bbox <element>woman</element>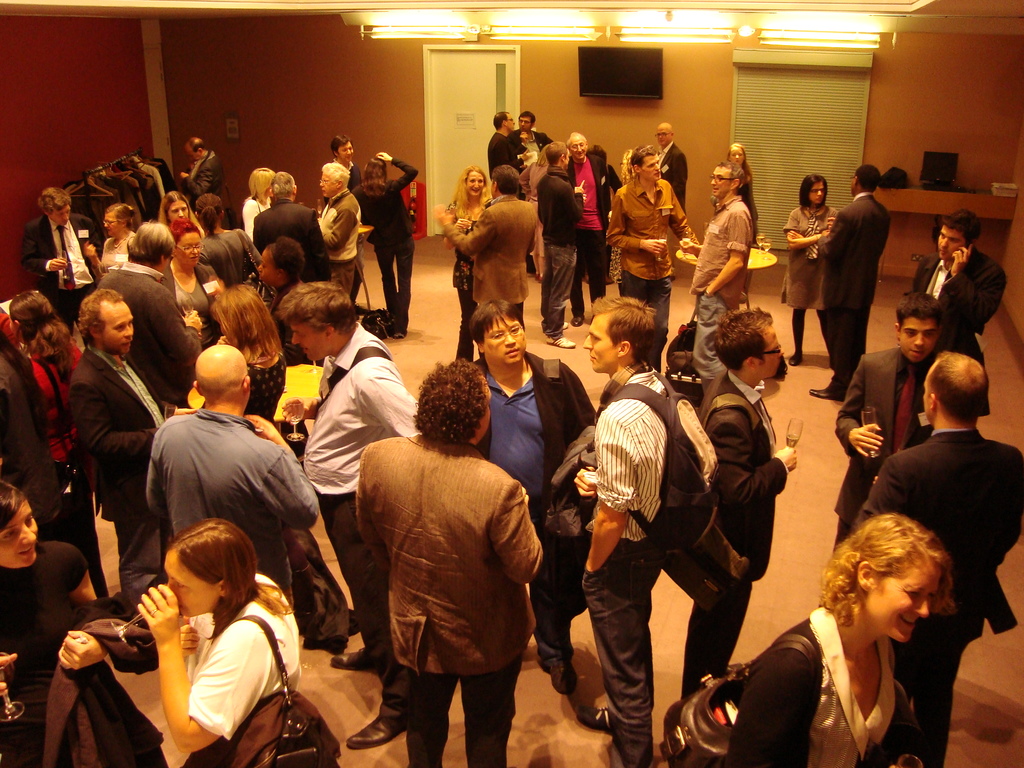
bbox=(168, 217, 224, 346)
